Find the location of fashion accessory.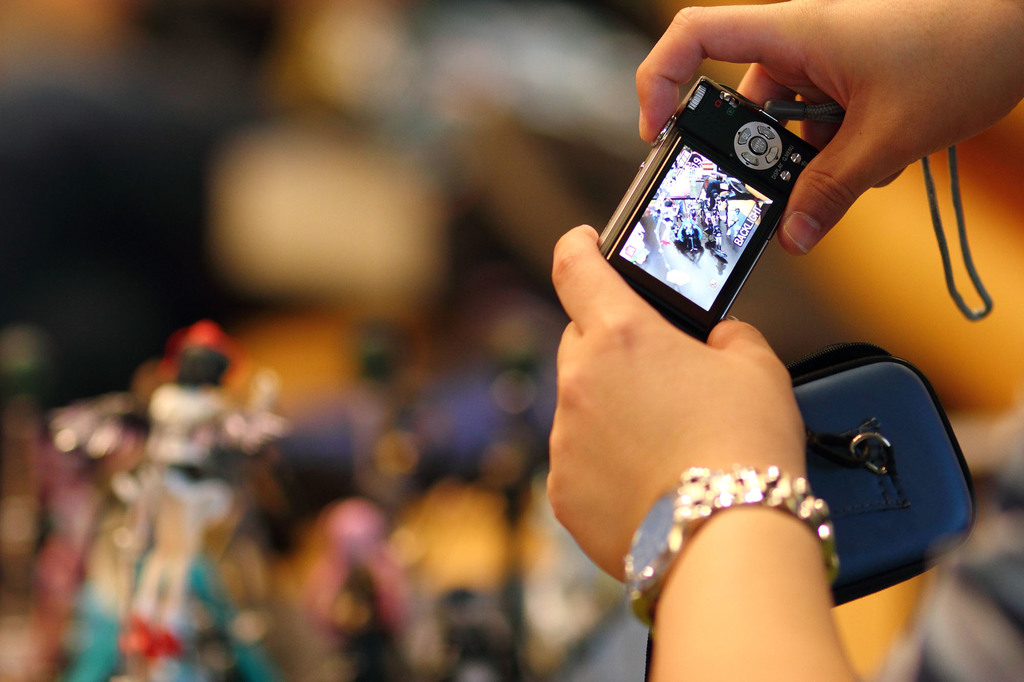
Location: <region>623, 467, 836, 630</region>.
